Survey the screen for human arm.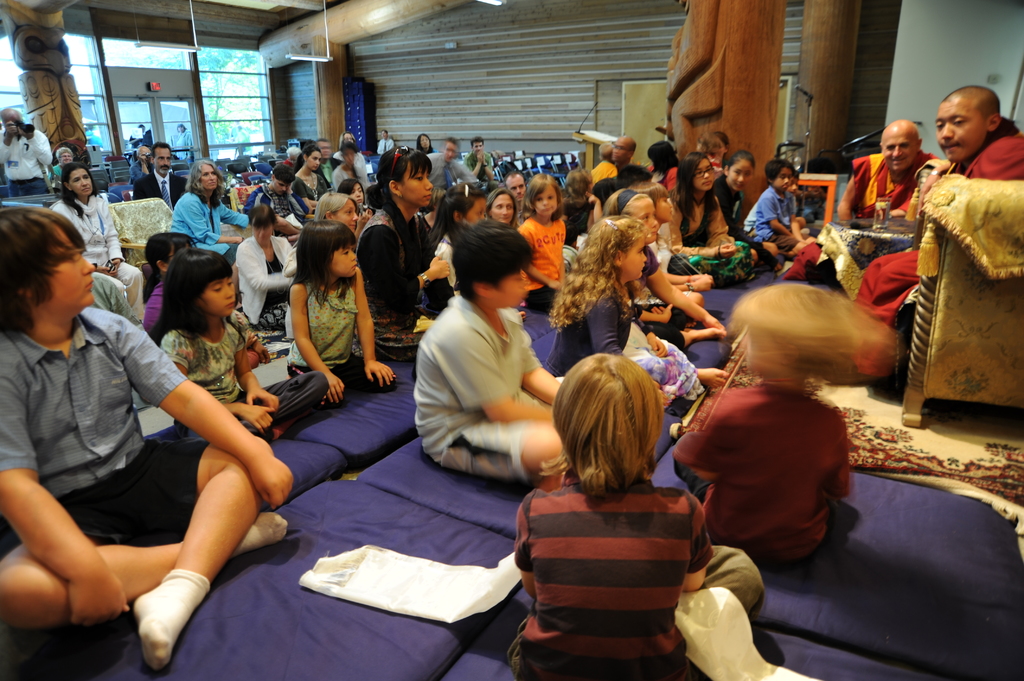
Survey found: [152,333,277,433].
